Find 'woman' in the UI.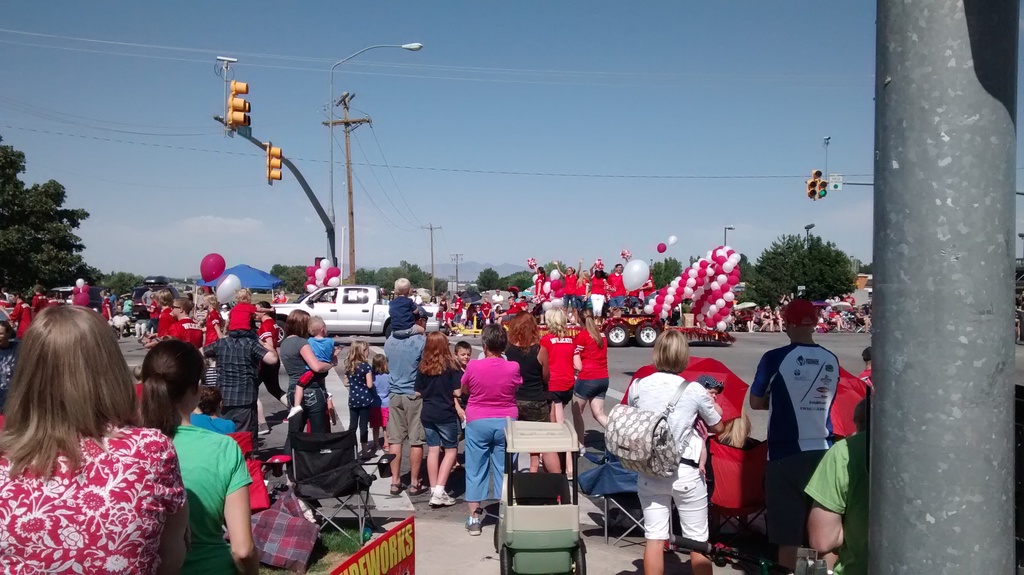
UI element at region(0, 270, 203, 574).
